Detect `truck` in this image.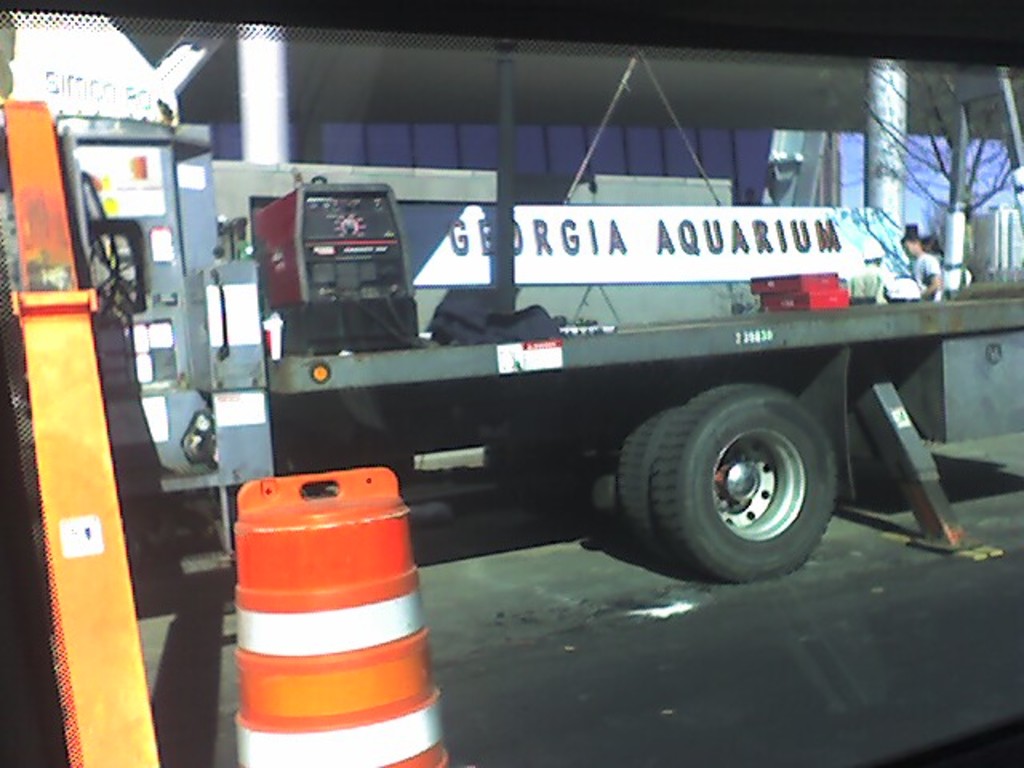
Detection: x1=0, y1=104, x2=1021, y2=582.
